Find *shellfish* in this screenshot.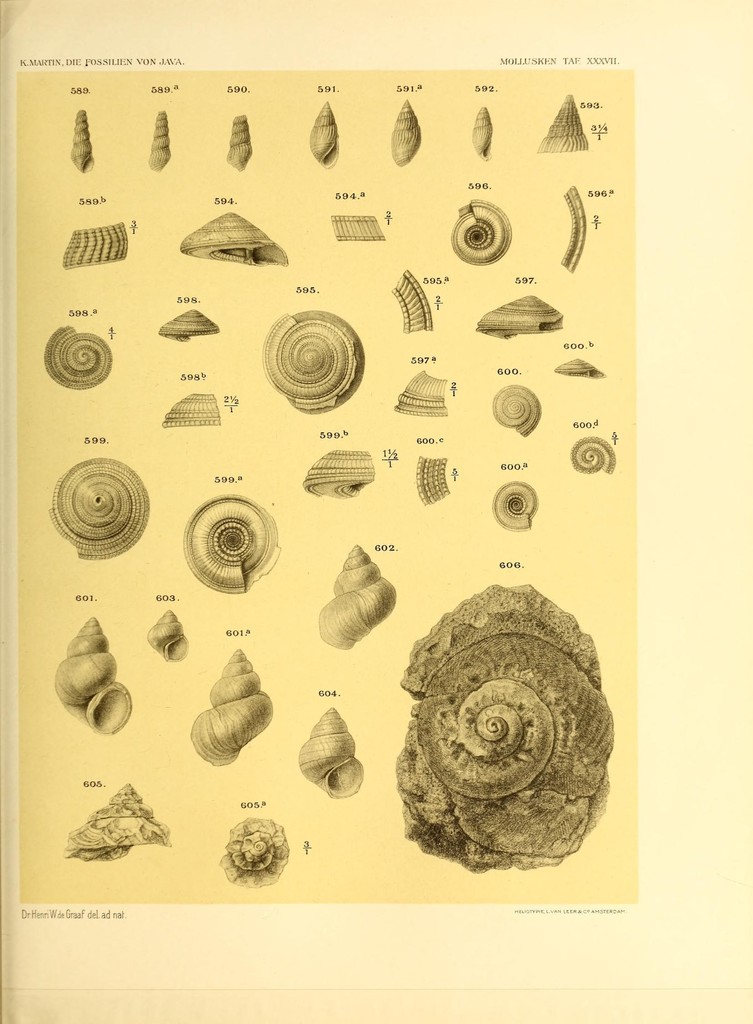
The bounding box for *shellfish* is locate(489, 383, 543, 438).
